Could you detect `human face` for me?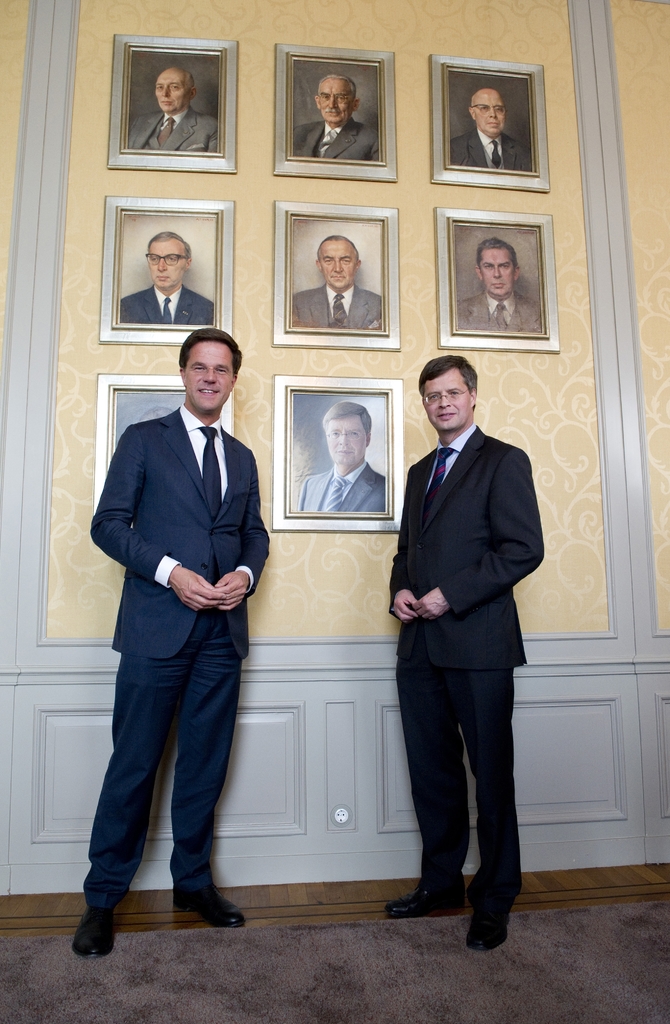
Detection result: 147:241:186:288.
